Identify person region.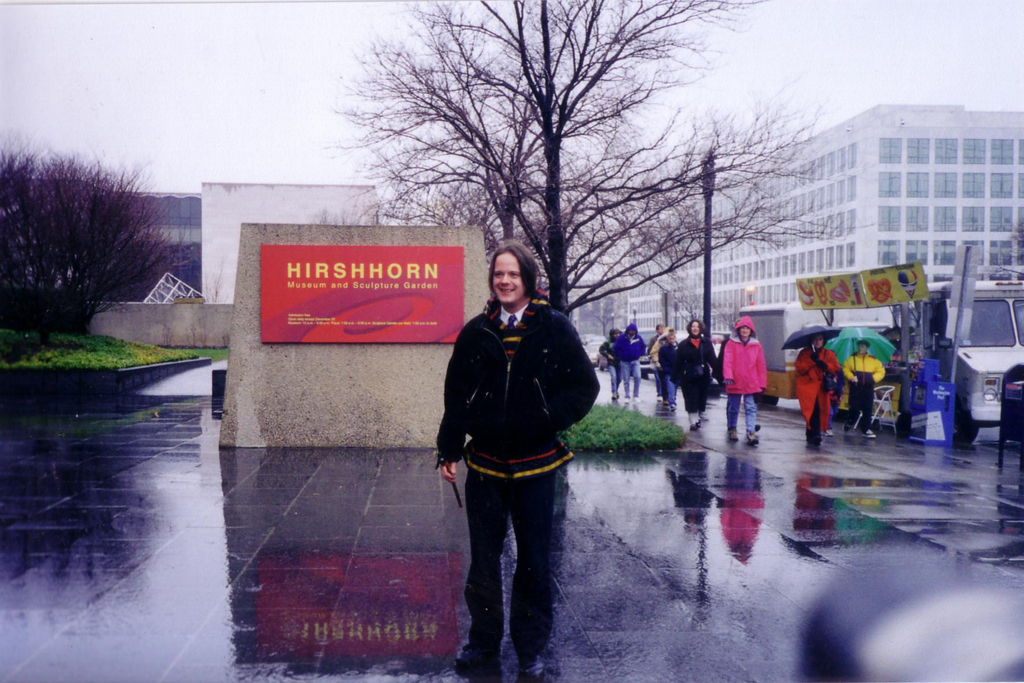
Region: [x1=433, y1=243, x2=598, y2=682].
